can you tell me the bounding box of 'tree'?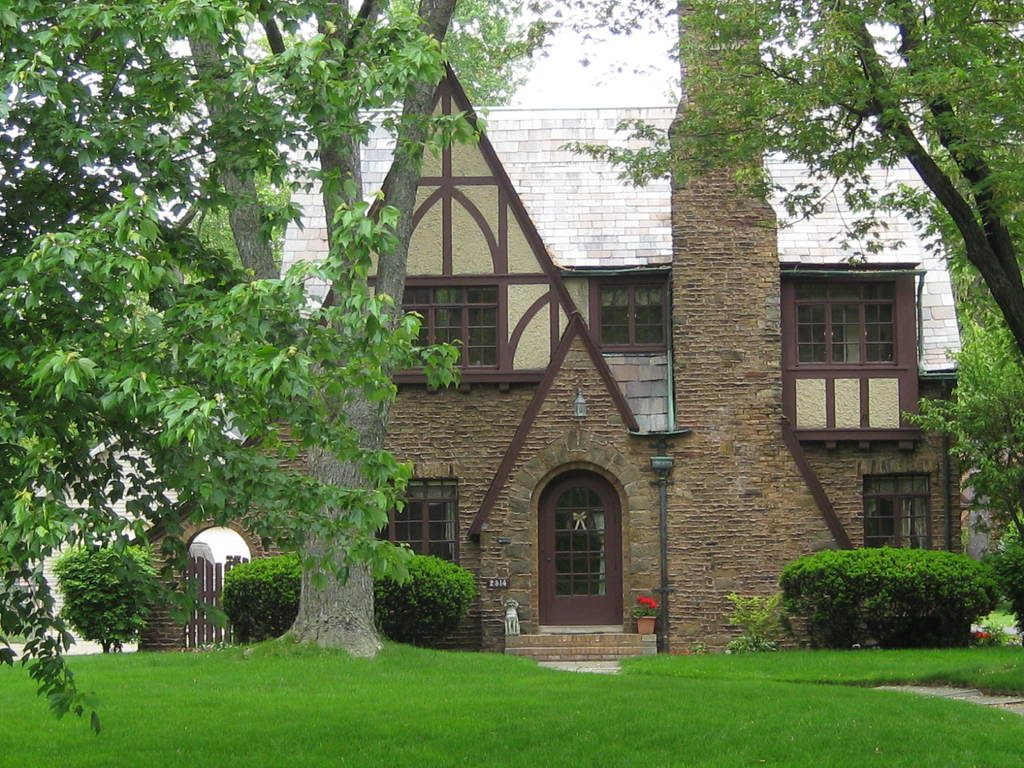
box(0, 0, 492, 742).
